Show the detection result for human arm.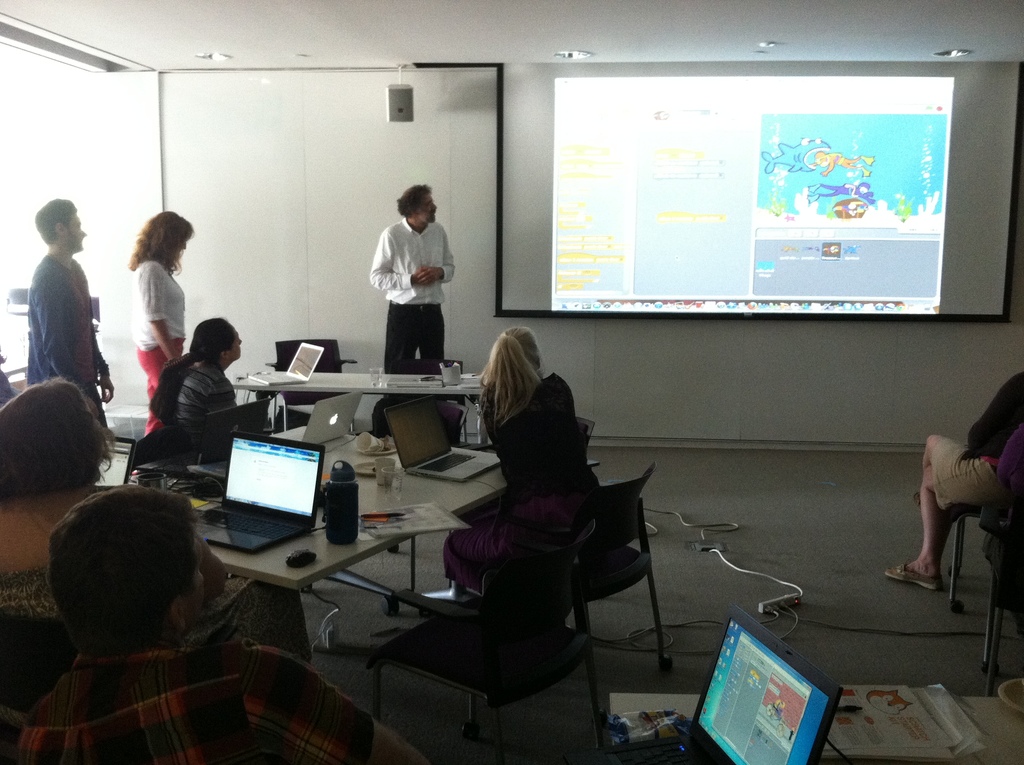
134 259 182 361.
